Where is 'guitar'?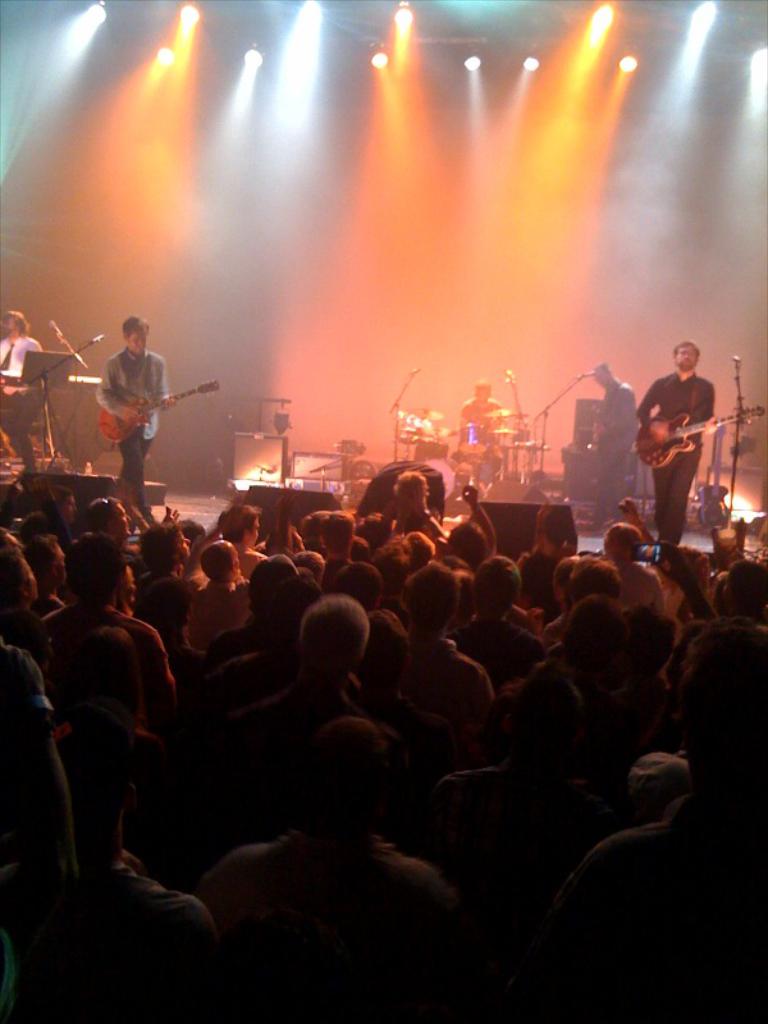
box(635, 404, 767, 468).
